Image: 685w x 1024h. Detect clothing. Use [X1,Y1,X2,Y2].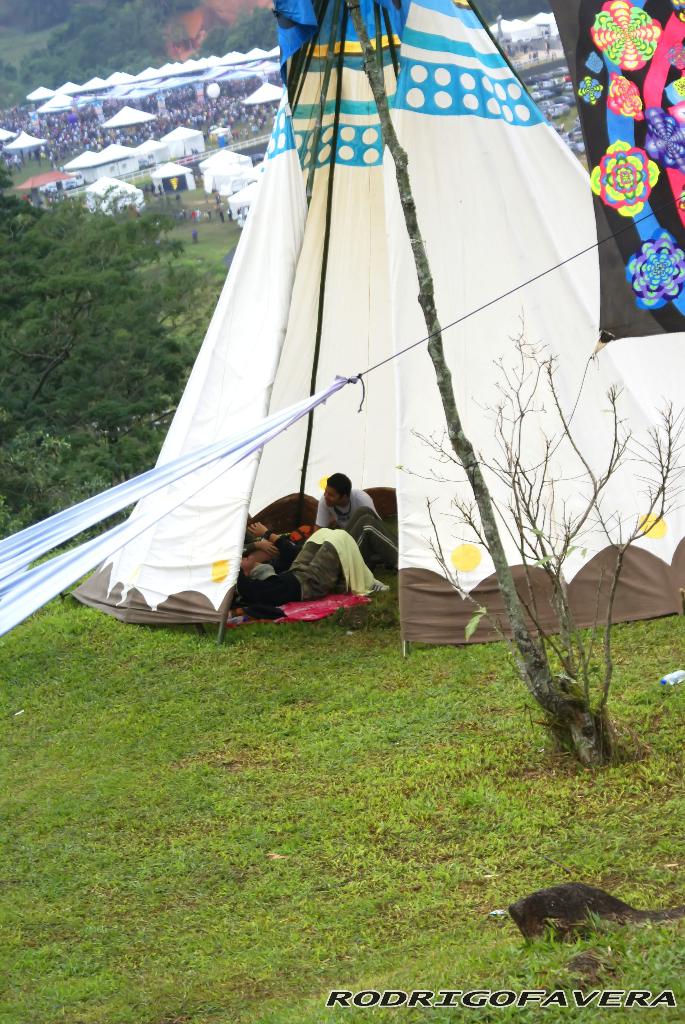
[274,524,365,607].
